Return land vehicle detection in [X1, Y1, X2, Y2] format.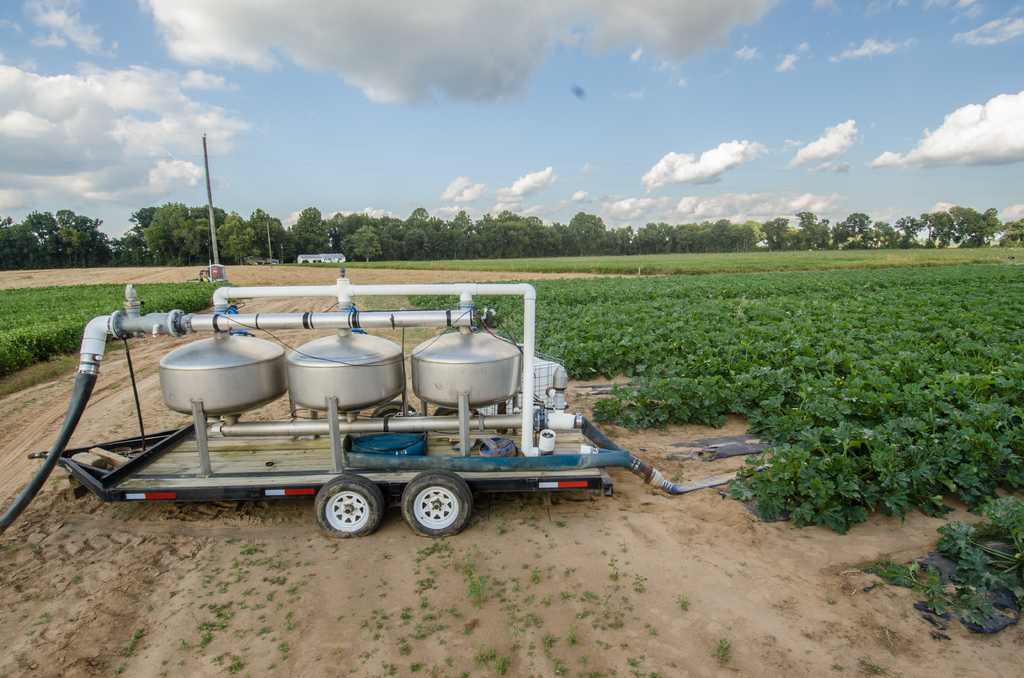
[12, 264, 768, 539].
